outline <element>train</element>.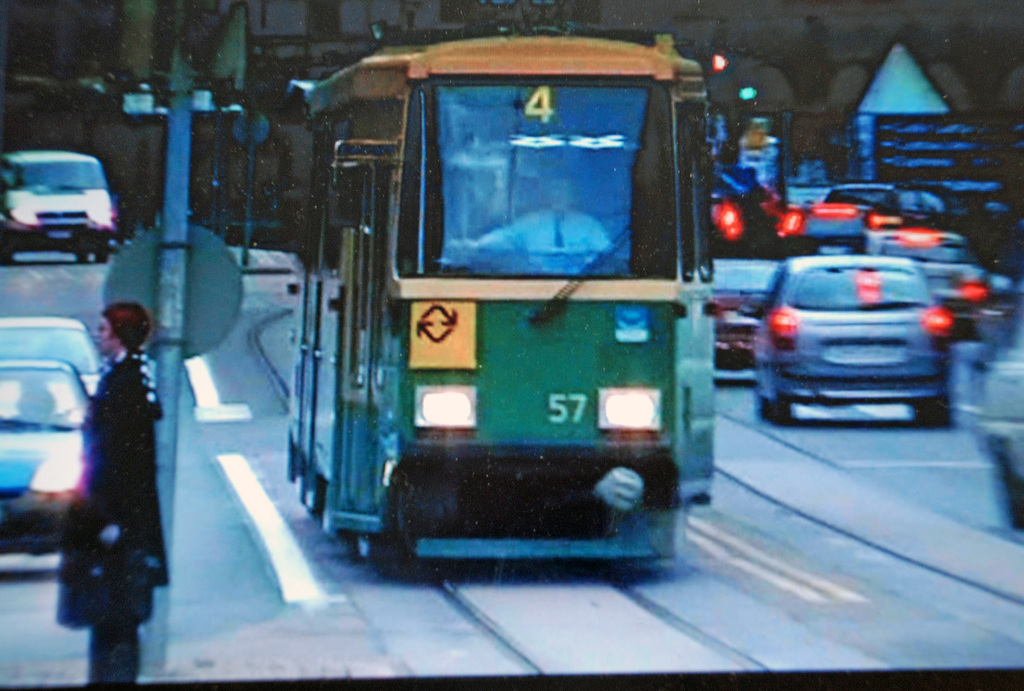
Outline: bbox=(287, 25, 712, 576).
